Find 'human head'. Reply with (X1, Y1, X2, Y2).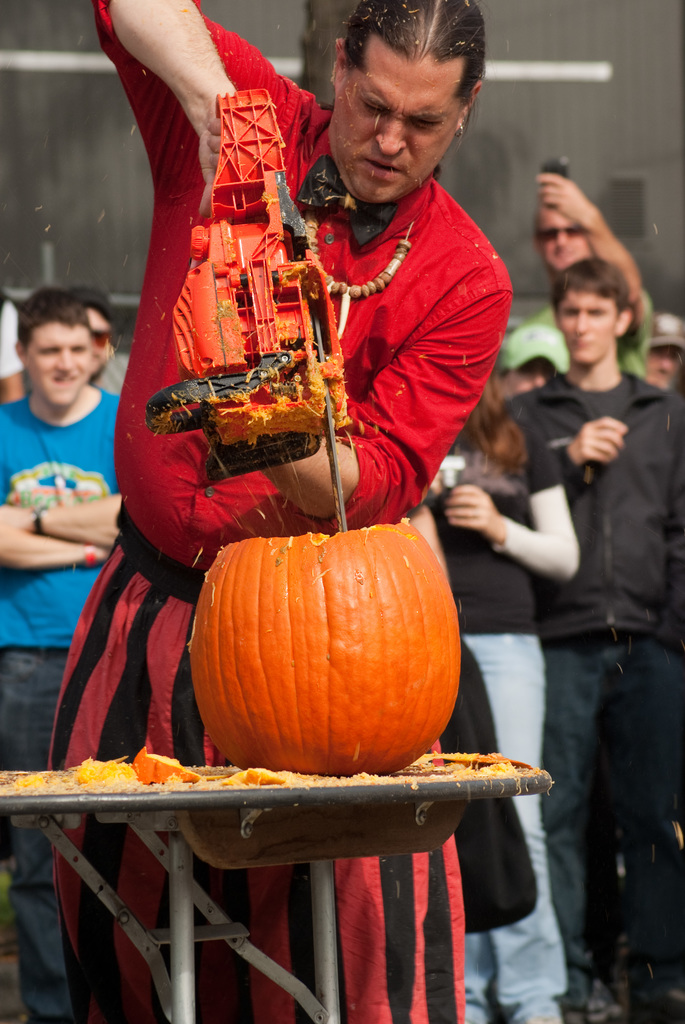
(500, 323, 569, 393).
